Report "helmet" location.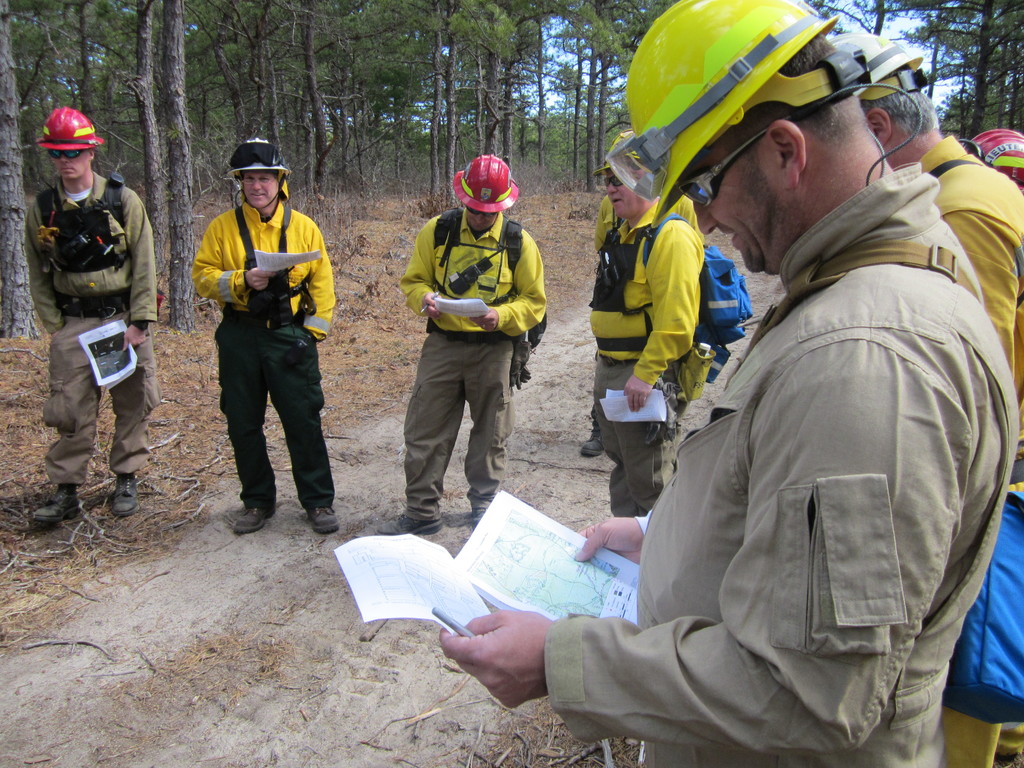
Report: (x1=227, y1=138, x2=290, y2=177).
